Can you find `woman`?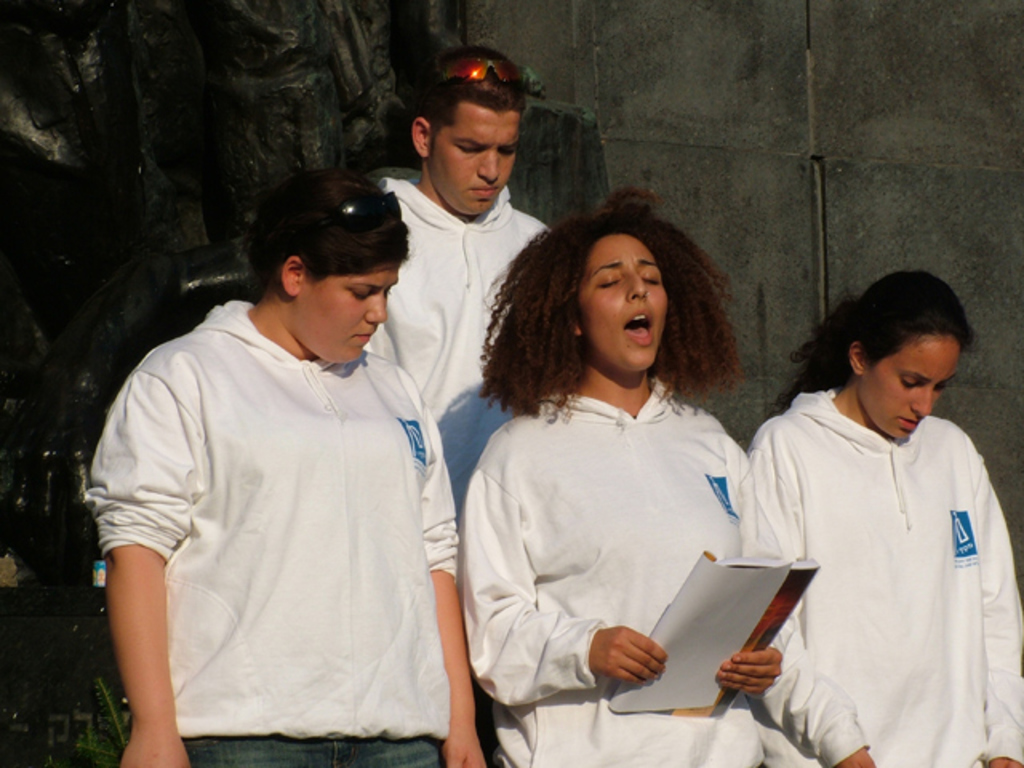
Yes, bounding box: detection(739, 269, 1022, 766).
